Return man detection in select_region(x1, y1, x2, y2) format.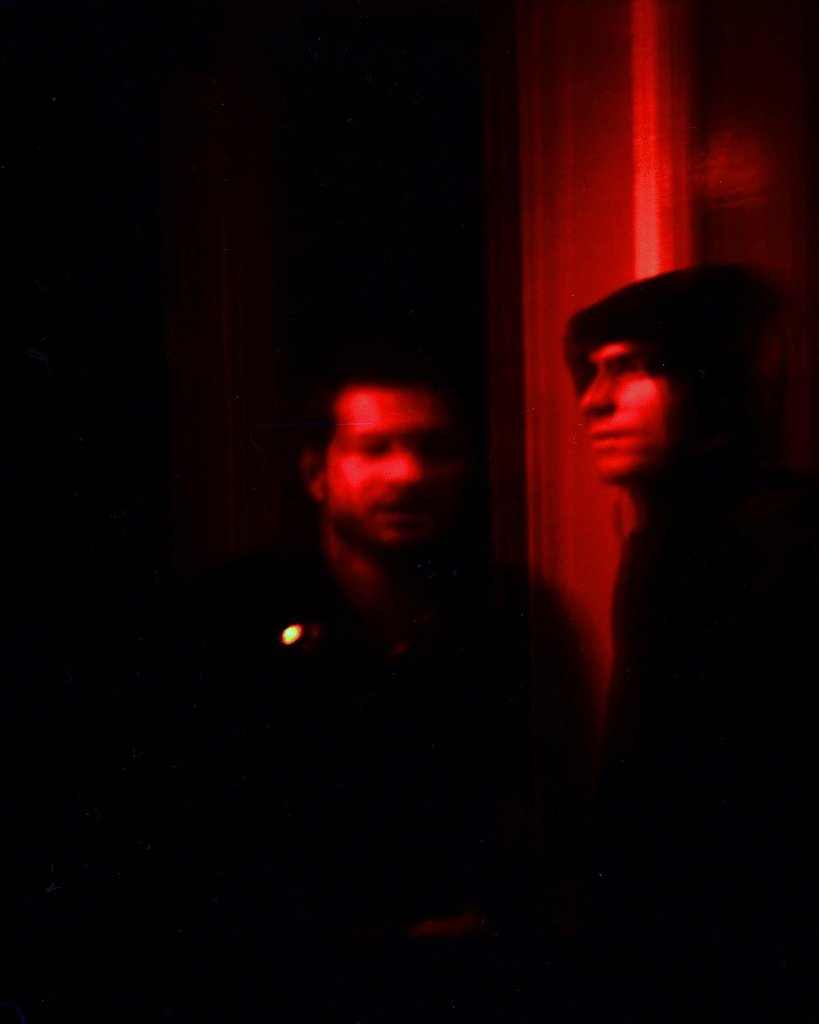
select_region(553, 261, 818, 1023).
